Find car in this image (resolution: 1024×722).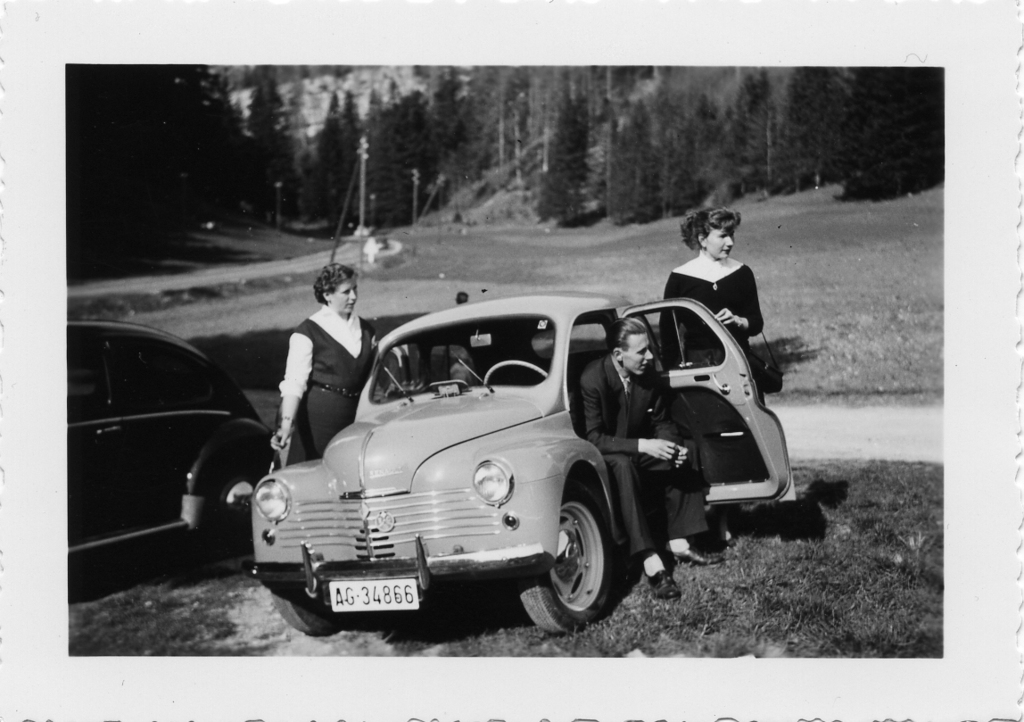
{"x1": 66, "y1": 320, "x2": 281, "y2": 601}.
